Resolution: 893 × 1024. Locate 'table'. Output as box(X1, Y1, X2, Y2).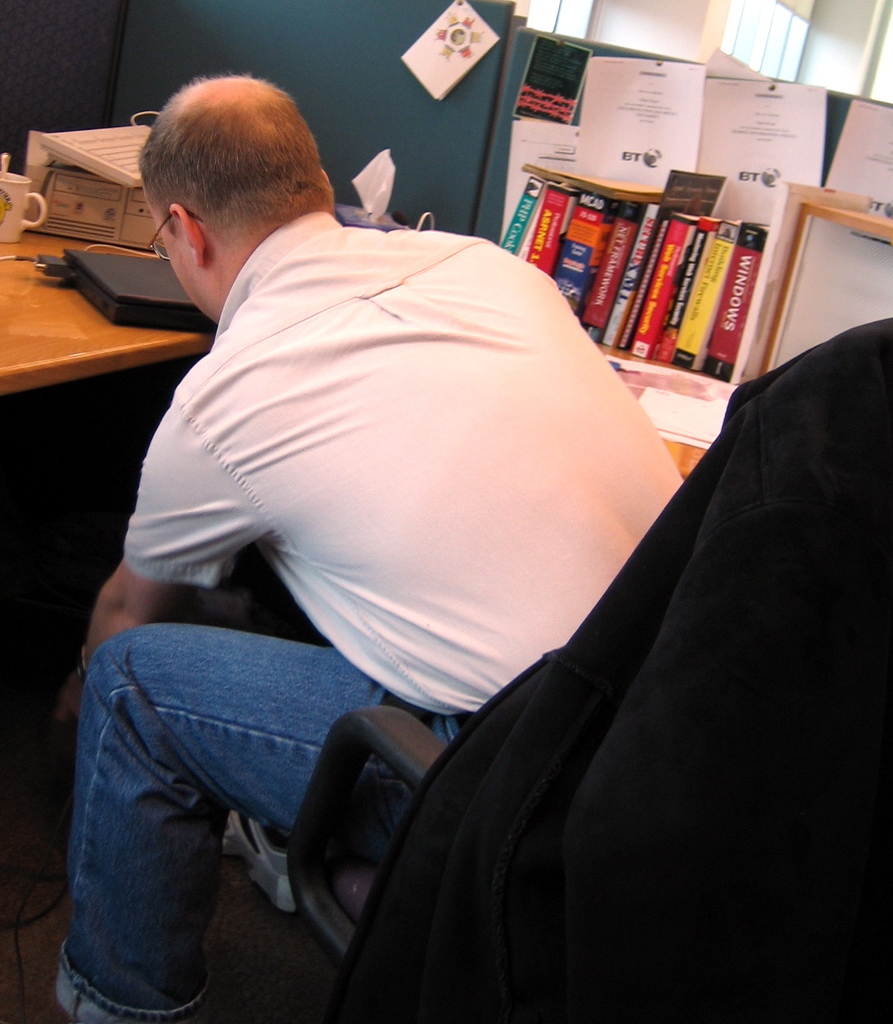
box(0, 215, 234, 832).
